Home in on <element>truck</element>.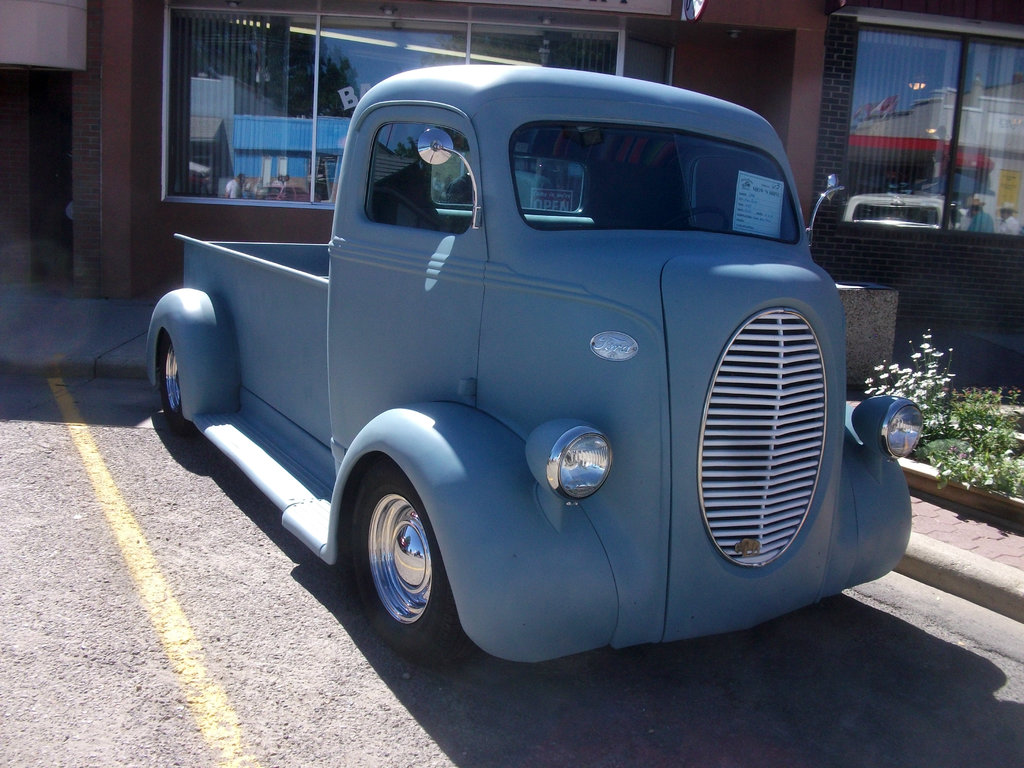
Homed in at region(124, 61, 887, 674).
